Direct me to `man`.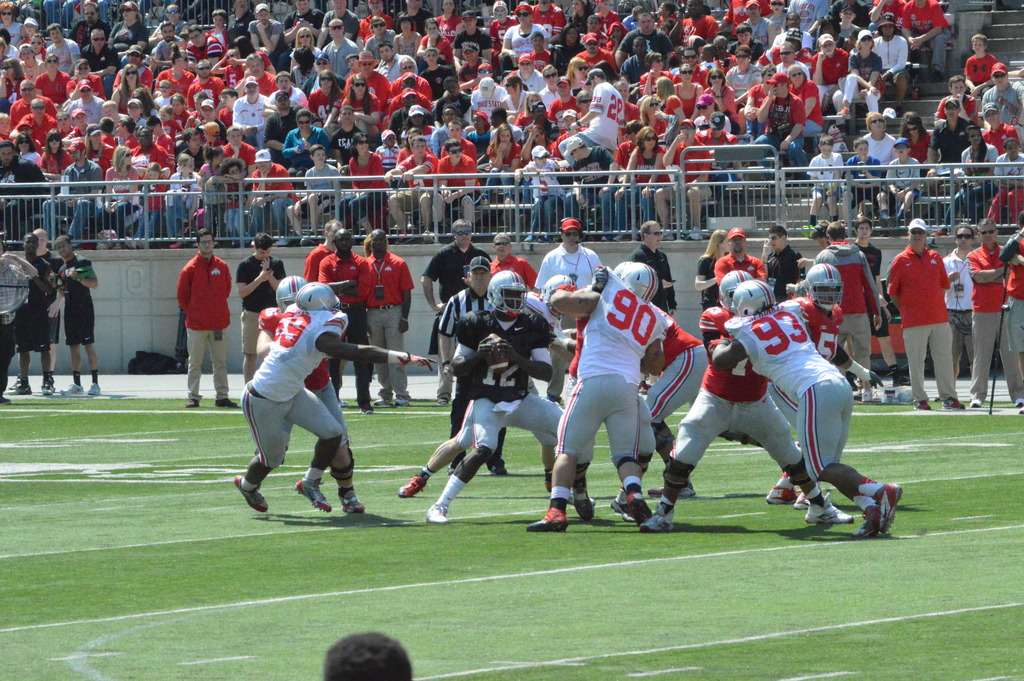
Direction: rect(714, 228, 765, 298).
